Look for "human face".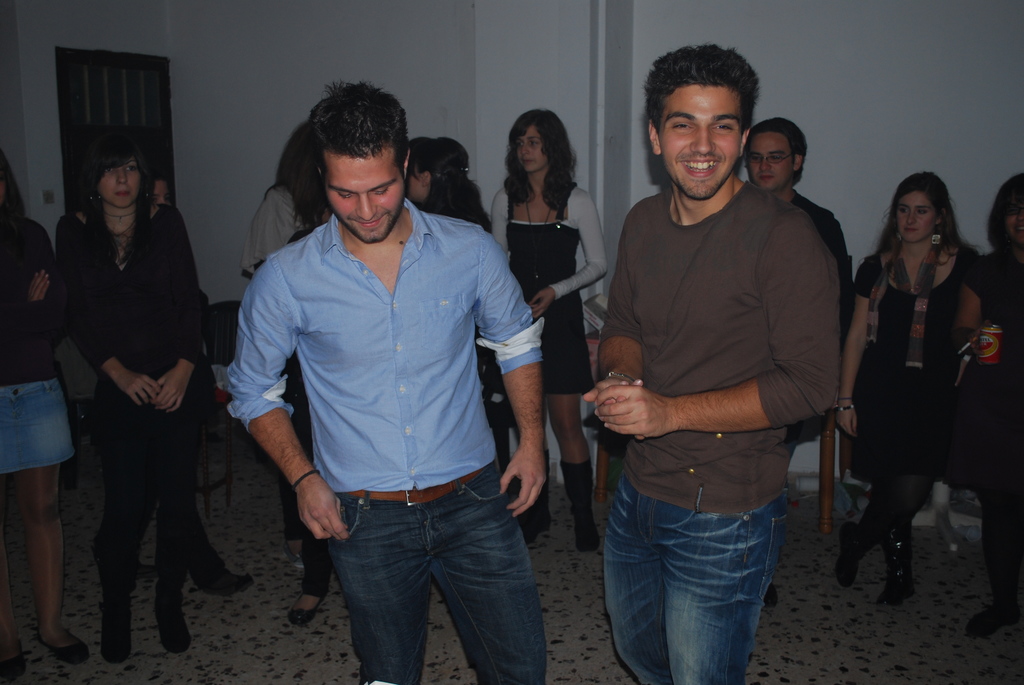
Found: (520,125,553,173).
